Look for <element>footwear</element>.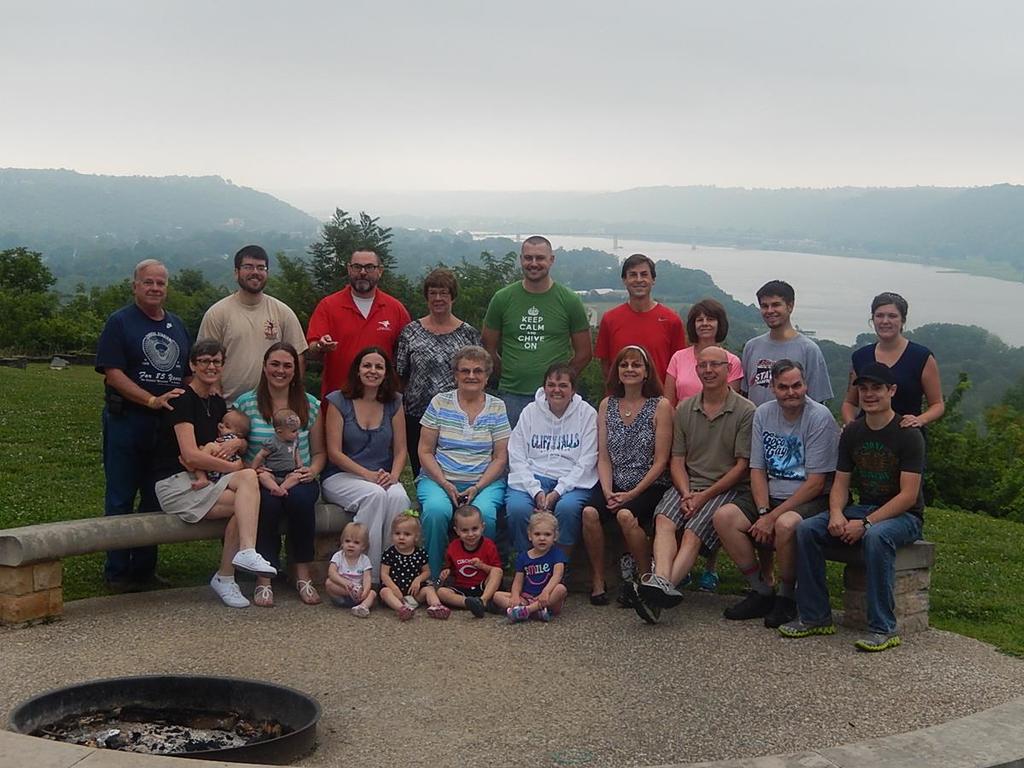
Found: <bbox>764, 597, 800, 630</bbox>.
